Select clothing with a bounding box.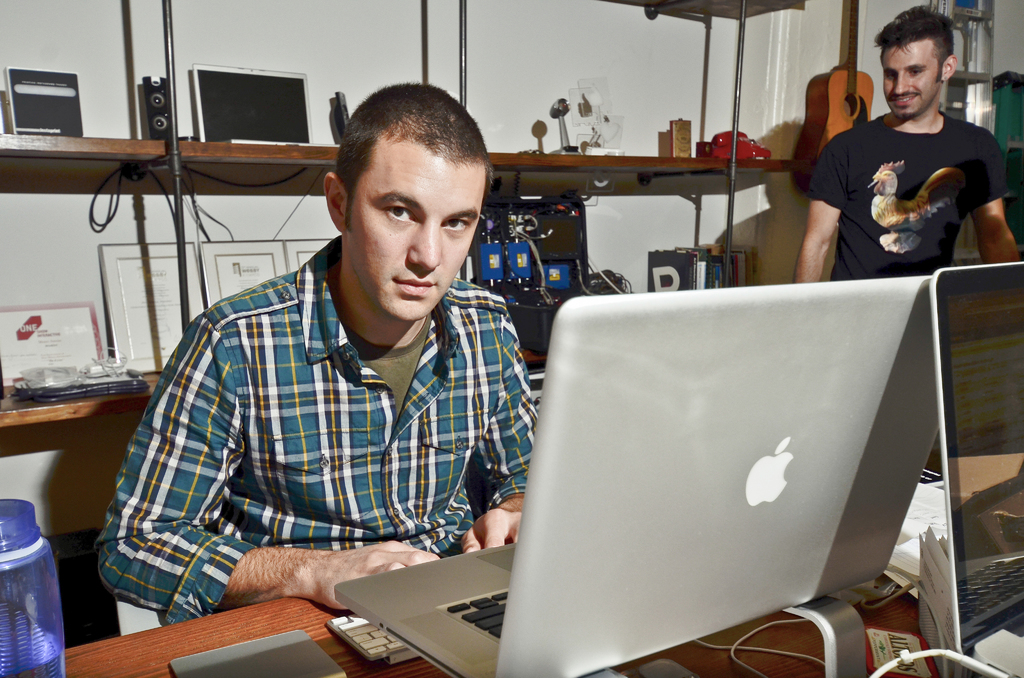
locate(806, 113, 1010, 280).
